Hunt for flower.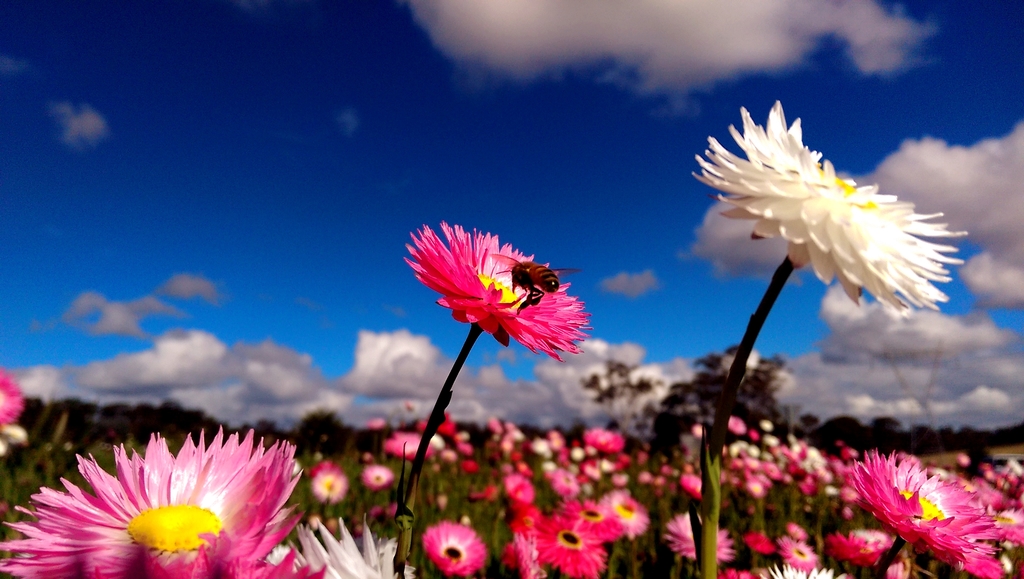
Hunted down at <bbox>399, 217, 603, 354</bbox>.
